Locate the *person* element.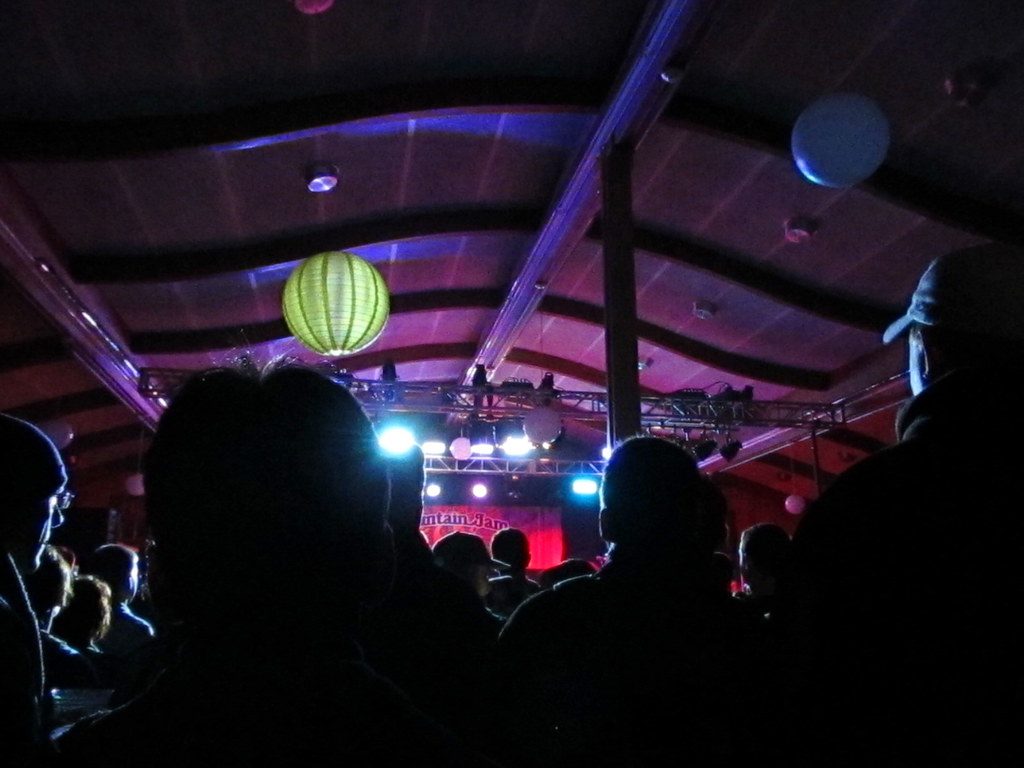
Element bbox: <bbox>483, 525, 538, 600</bbox>.
